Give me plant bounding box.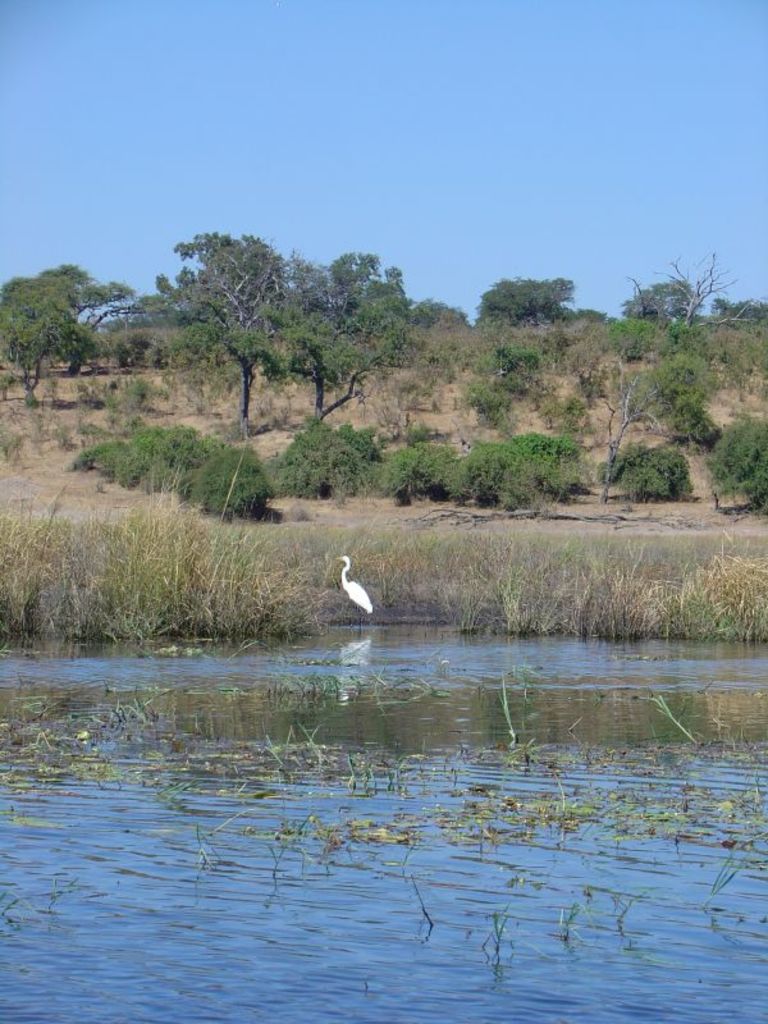
(x1=0, y1=375, x2=14, y2=413).
